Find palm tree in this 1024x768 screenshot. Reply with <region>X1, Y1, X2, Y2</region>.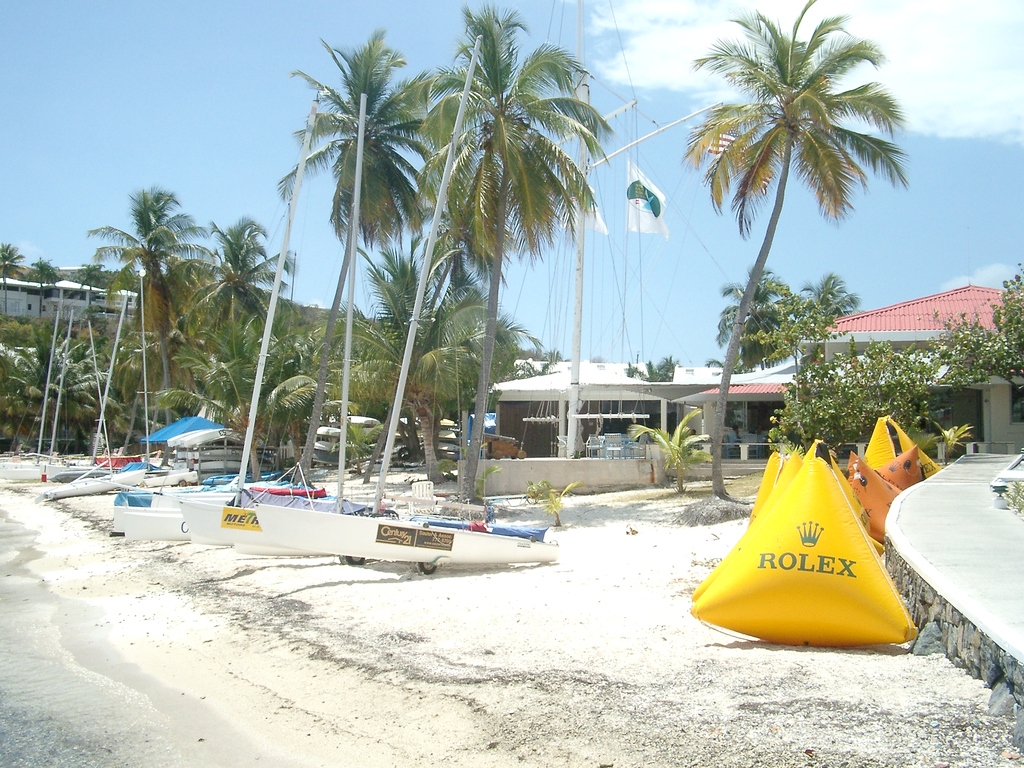
<region>384, 36, 572, 486</region>.
